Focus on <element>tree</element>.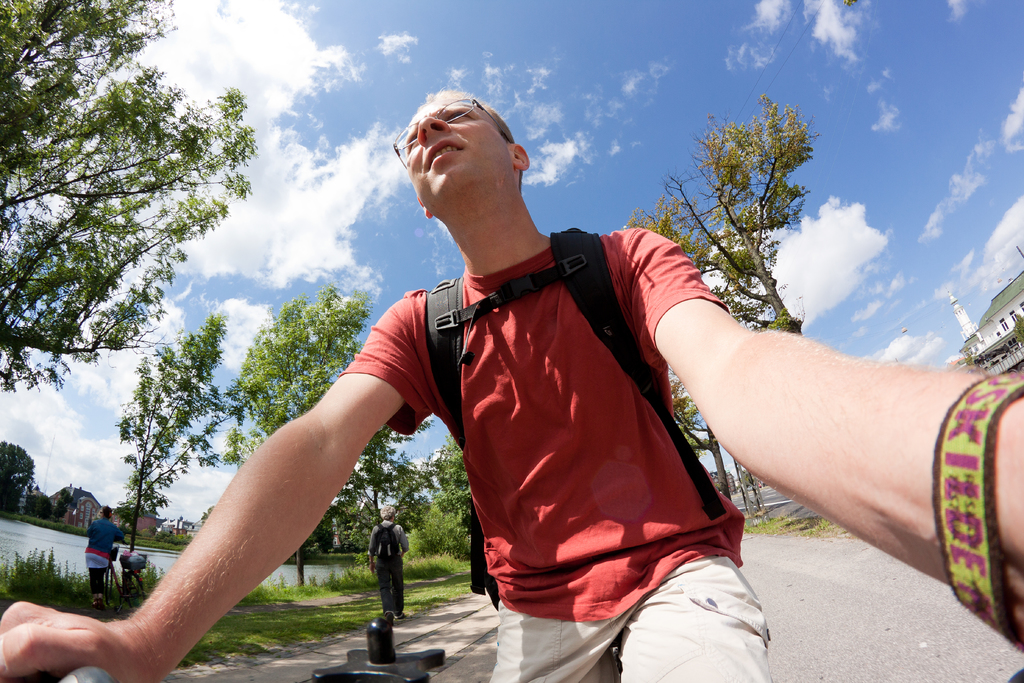
Focused at (left=111, top=310, right=243, bottom=554).
